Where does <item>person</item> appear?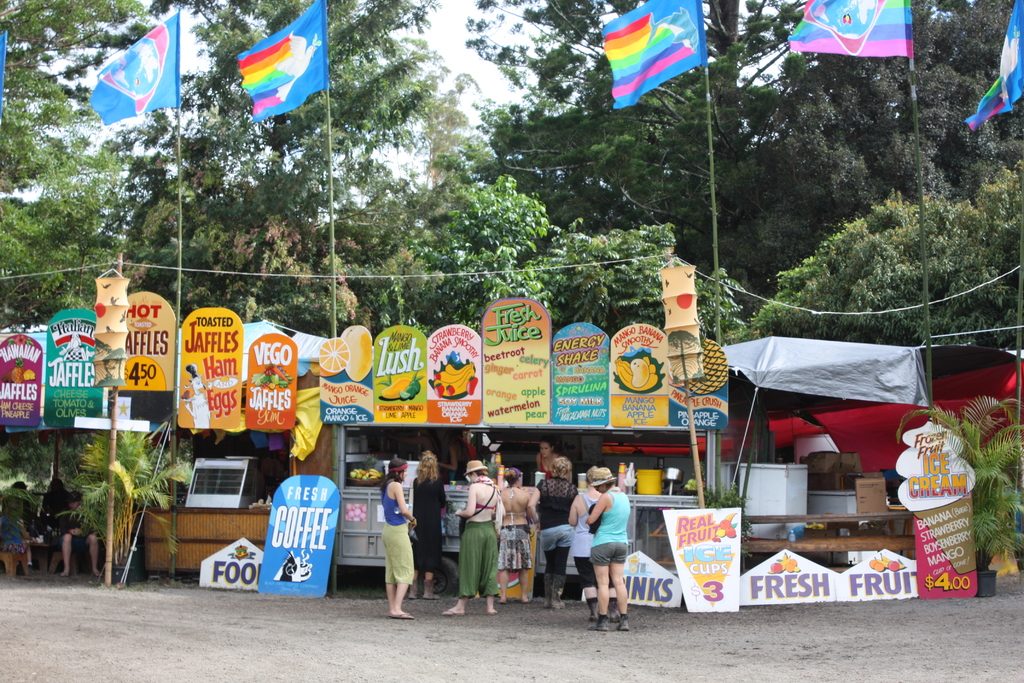
Appears at (left=1, top=500, right=37, bottom=575).
